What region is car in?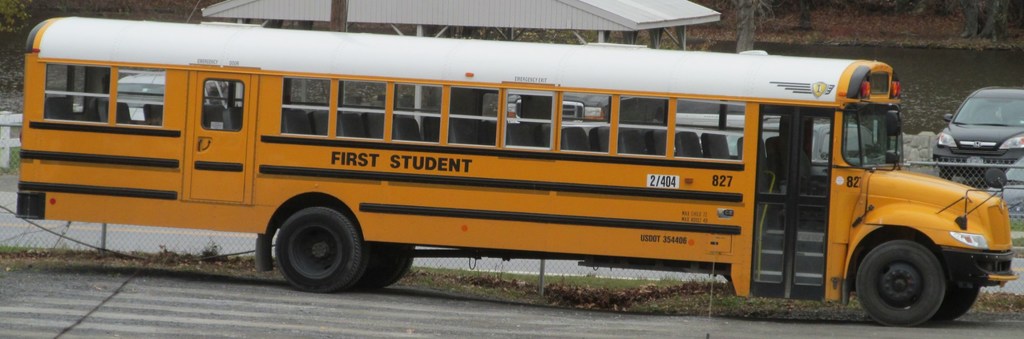
bbox=(945, 83, 1023, 180).
